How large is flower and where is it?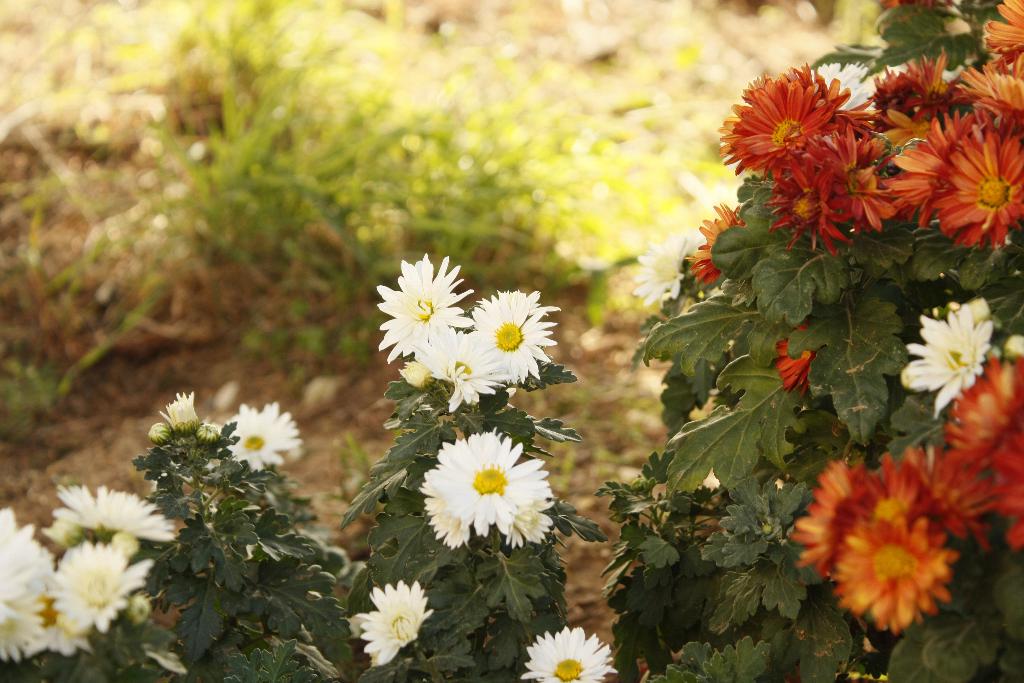
Bounding box: detection(899, 299, 991, 420).
